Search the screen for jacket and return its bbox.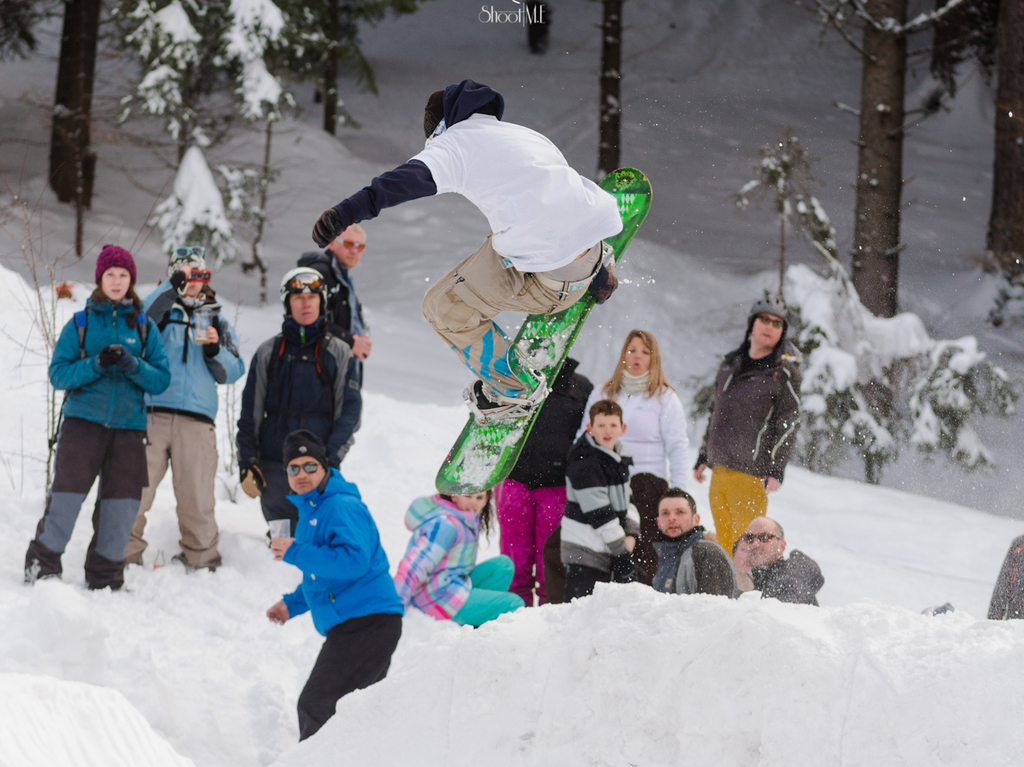
Found: 233/253/353/488.
